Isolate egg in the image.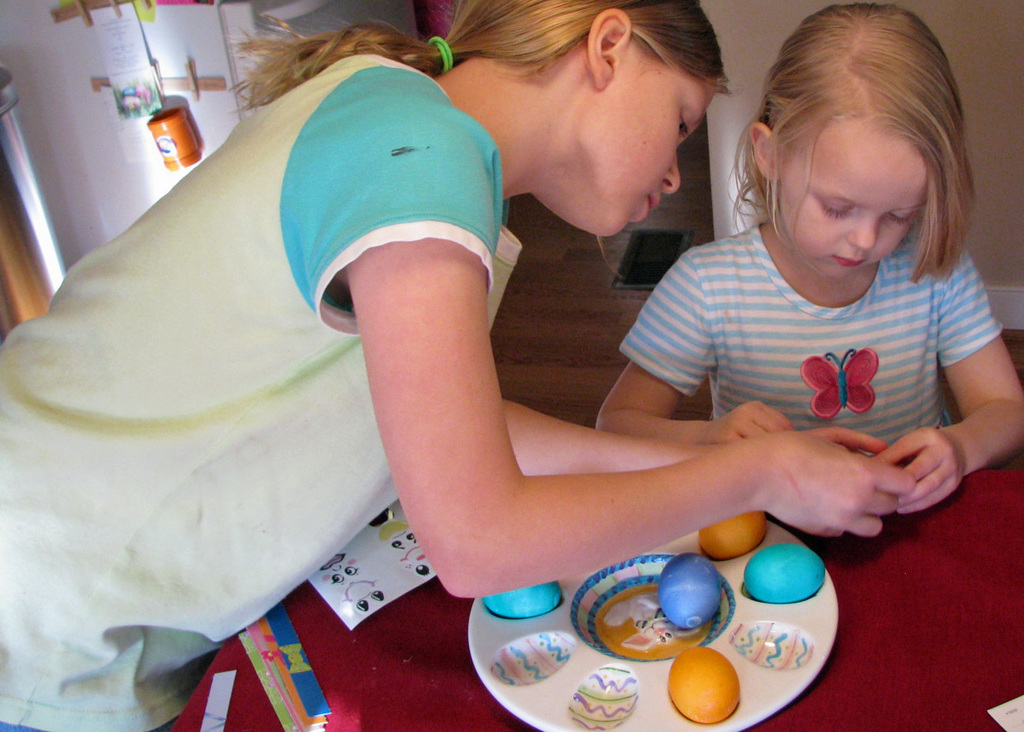
Isolated region: crop(661, 551, 726, 625).
